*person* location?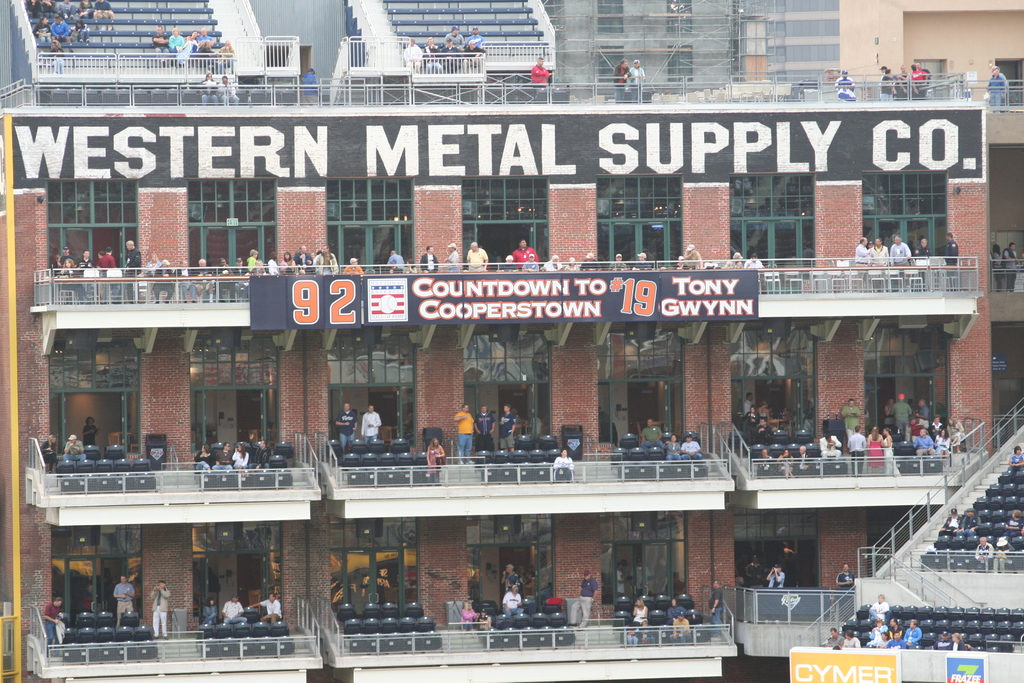
49:15:68:42
